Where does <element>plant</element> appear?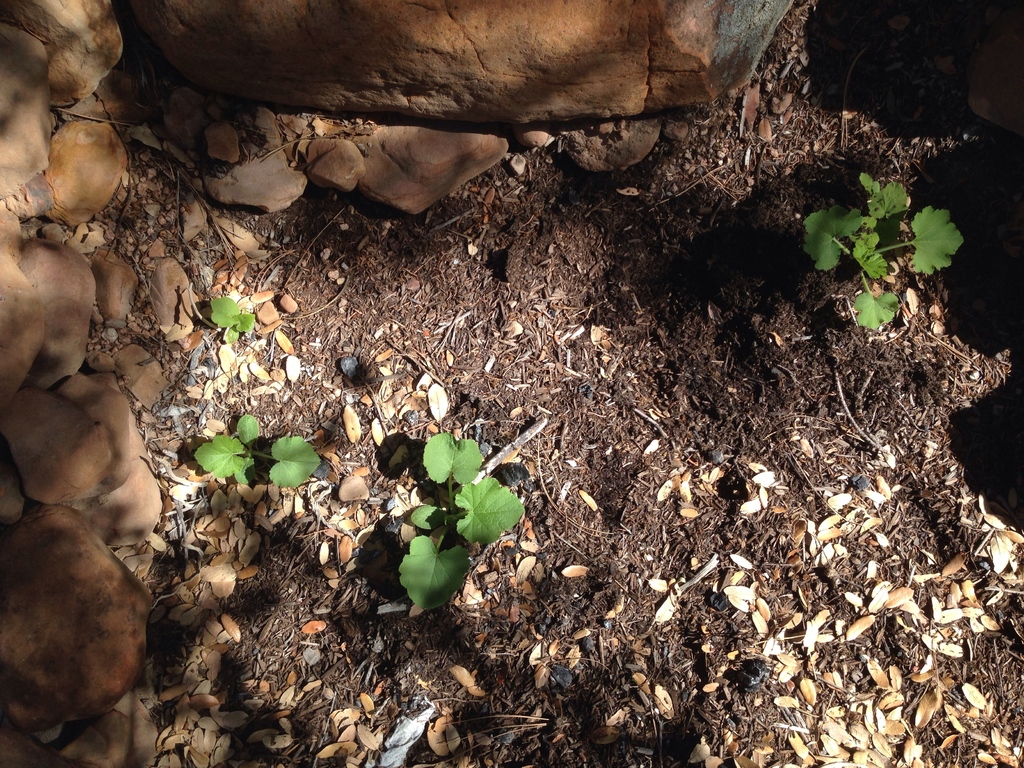
Appears at x1=804 y1=172 x2=968 y2=336.
